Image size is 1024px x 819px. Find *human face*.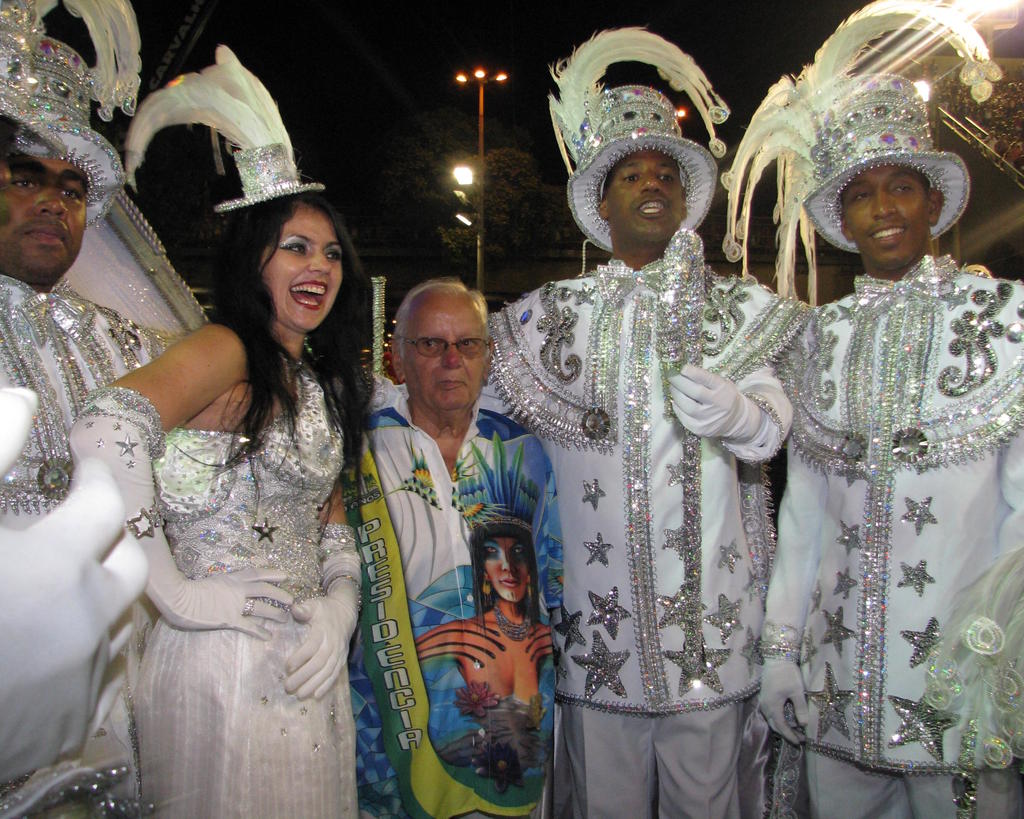
box=[265, 201, 345, 336].
